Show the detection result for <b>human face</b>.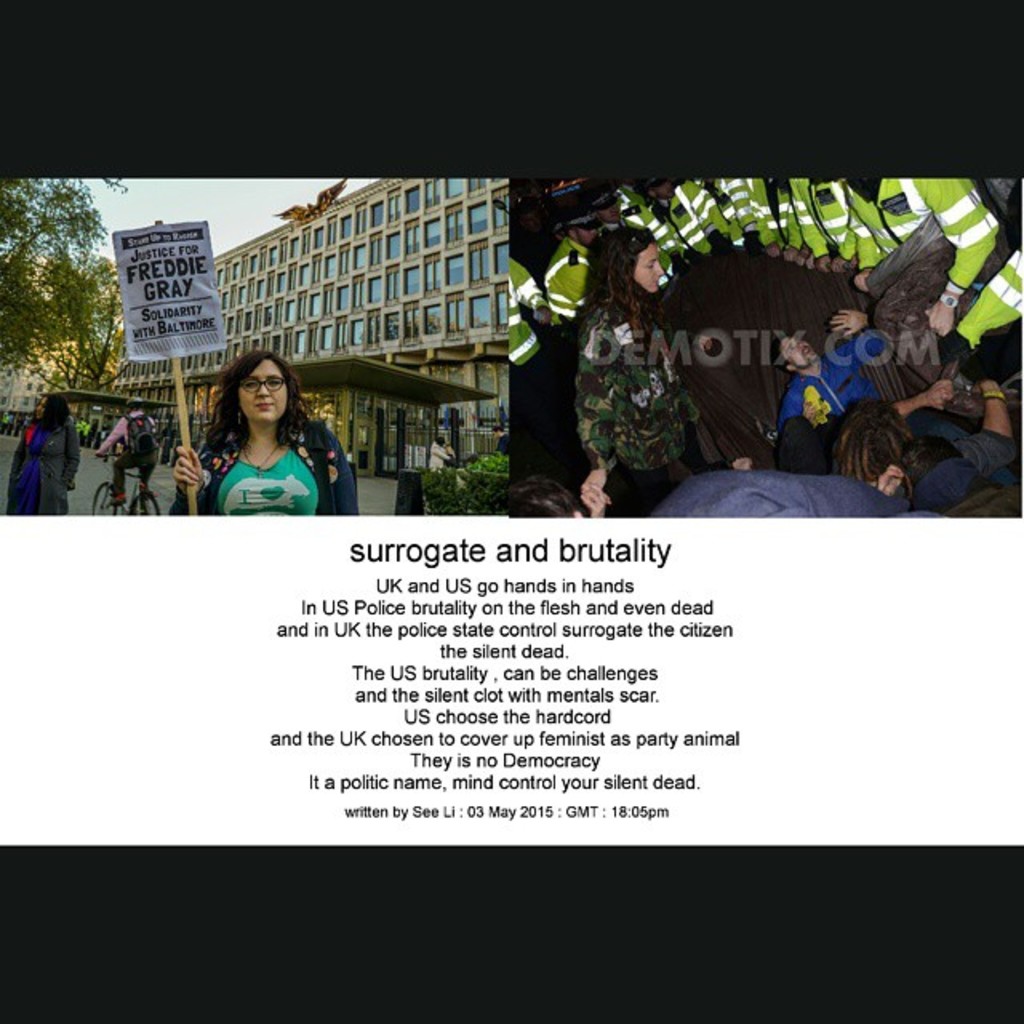
bbox=[240, 355, 283, 421].
